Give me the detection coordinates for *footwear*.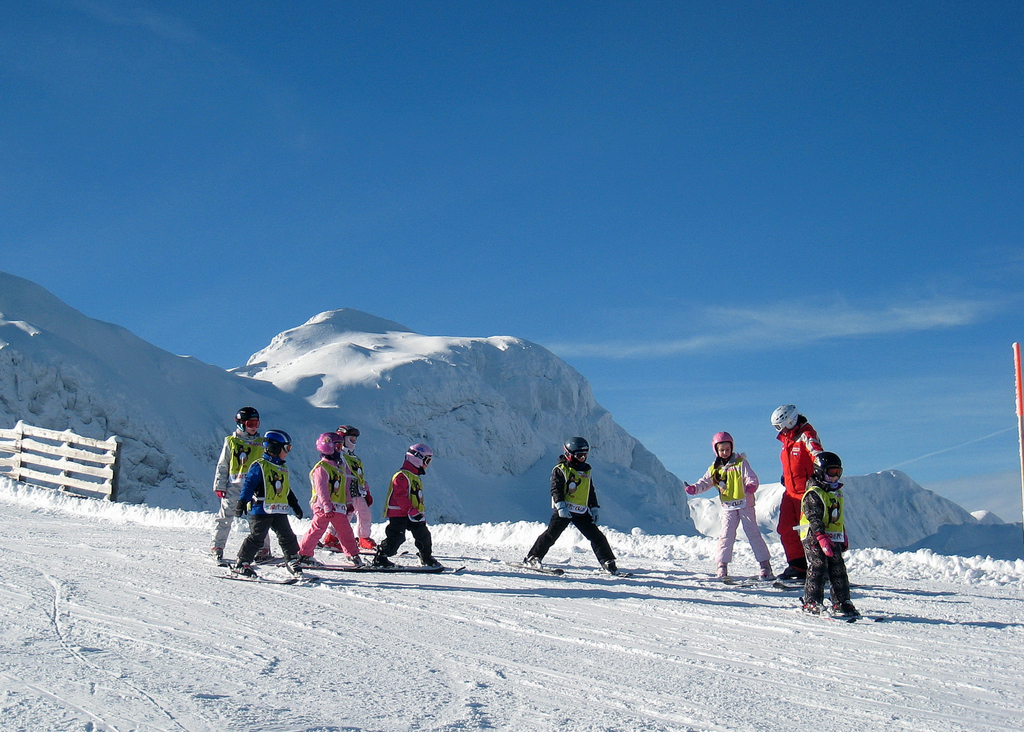
x1=230, y1=562, x2=255, y2=578.
